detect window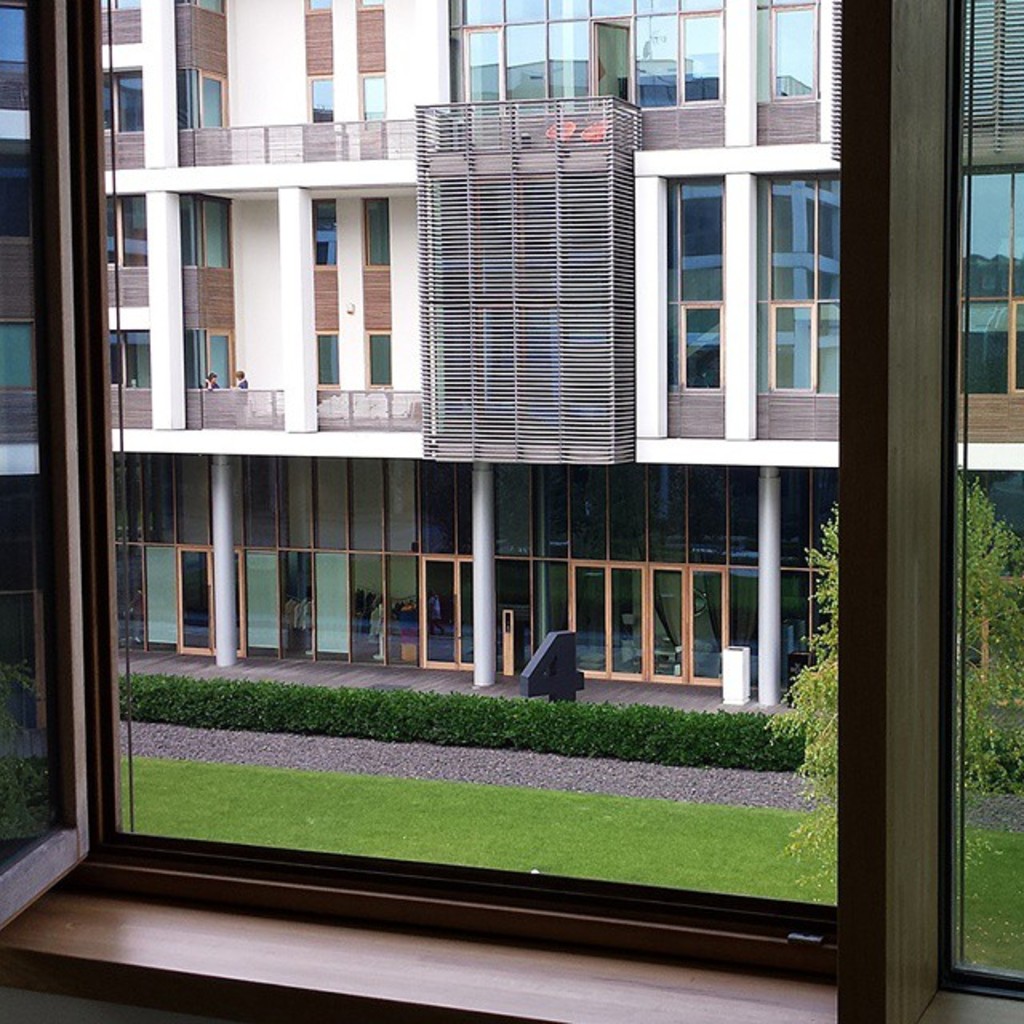
307 0 333 13
